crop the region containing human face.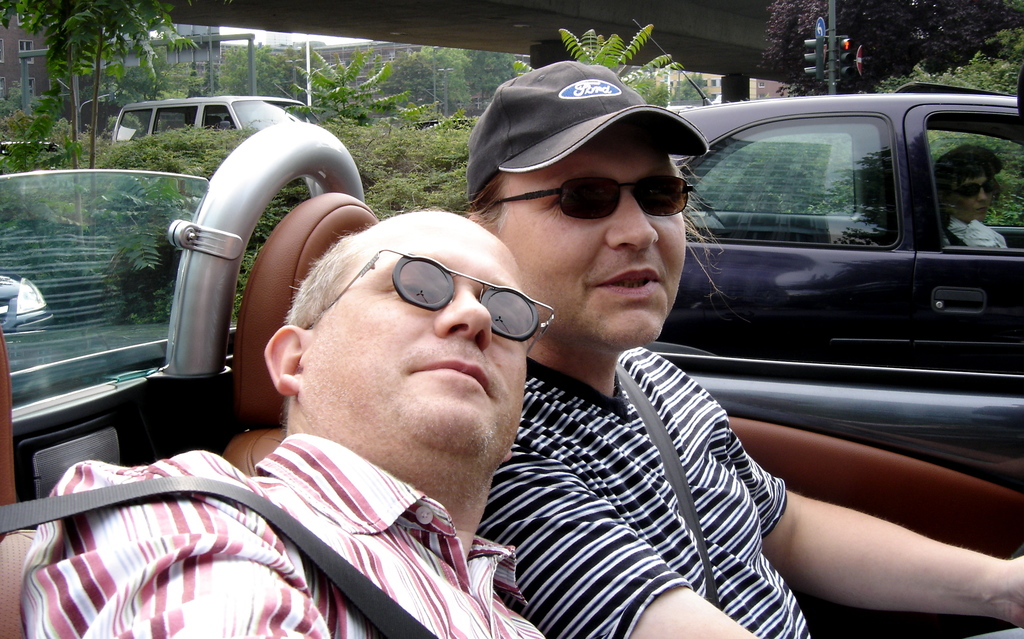
Crop region: (332, 225, 525, 444).
